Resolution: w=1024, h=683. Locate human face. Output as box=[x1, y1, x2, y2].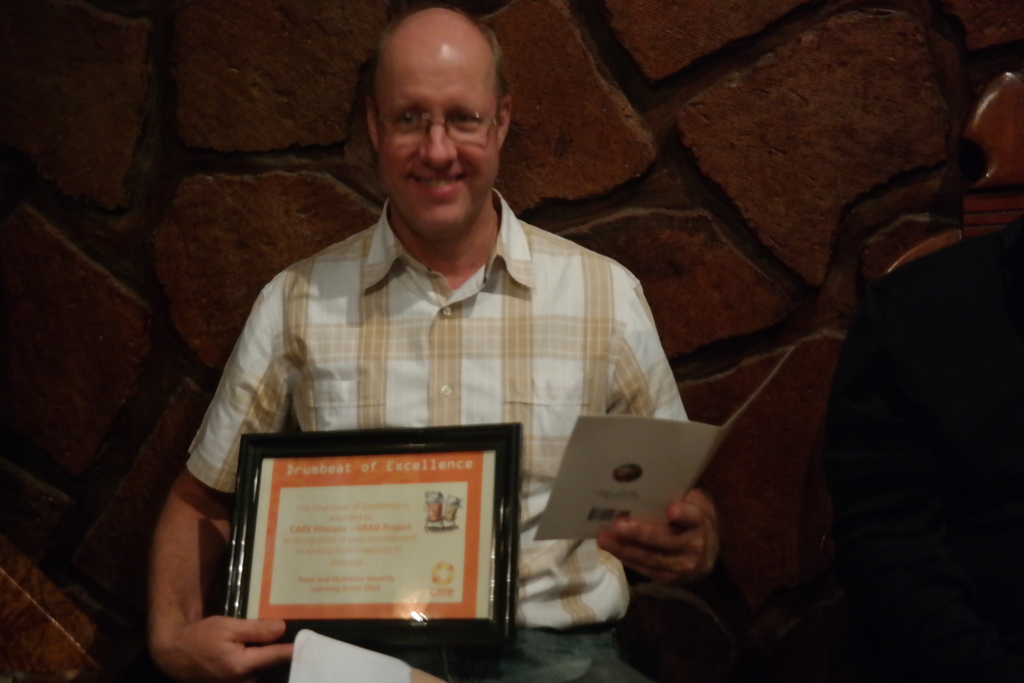
box=[374, 62, 499, 236].
